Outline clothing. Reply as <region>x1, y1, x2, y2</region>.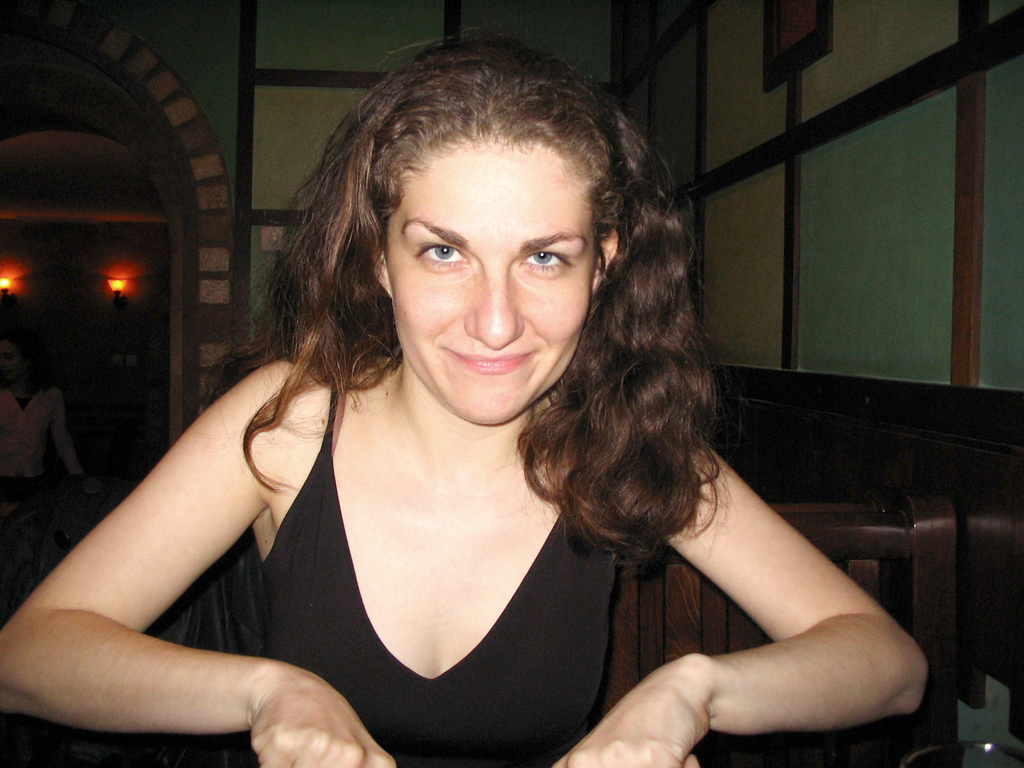
<region>2, 380, 81, 582</region>.
